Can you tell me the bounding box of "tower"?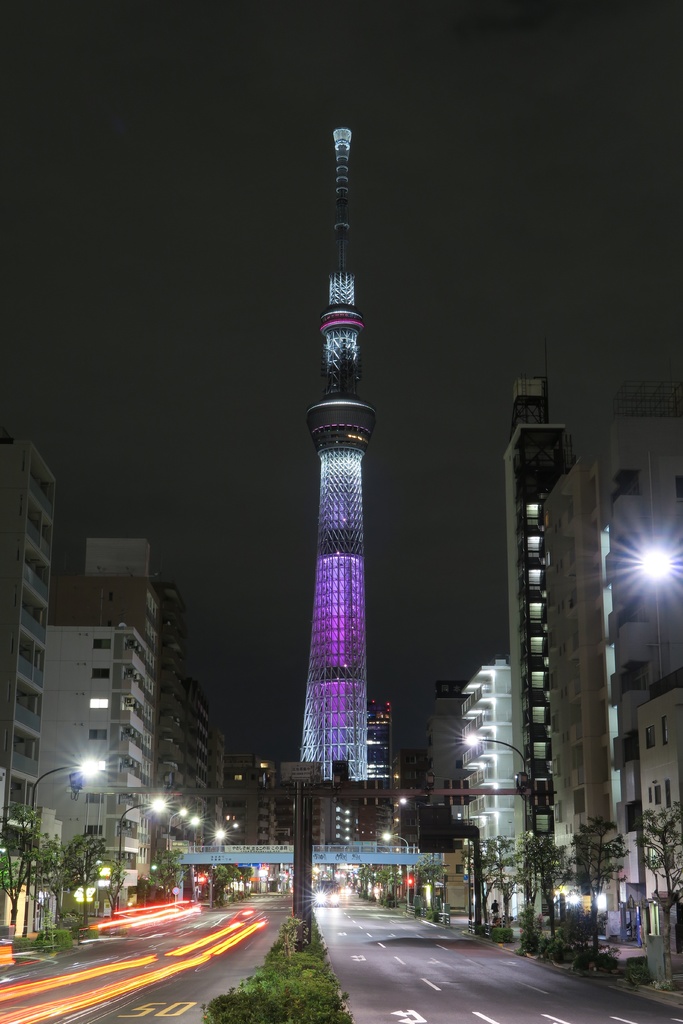
299:129:377:782.
